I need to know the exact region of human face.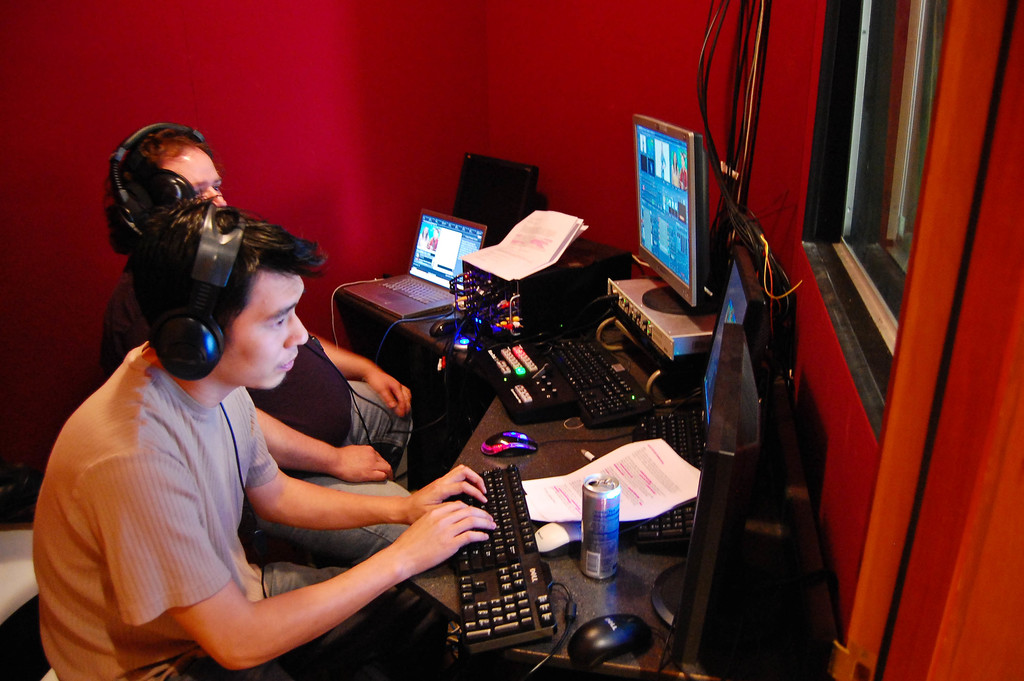
Region: box(159, 142, 230, 206).
